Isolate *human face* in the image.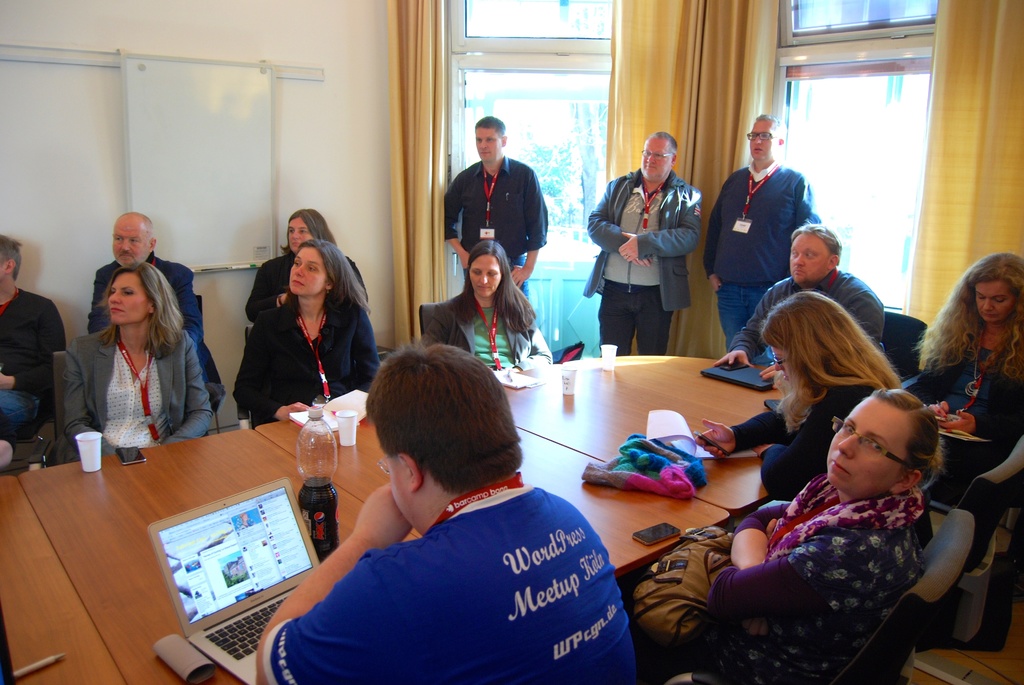
Isolated region: {"left": 825, "top": 400, "right": 909, "bottom": 502}.
